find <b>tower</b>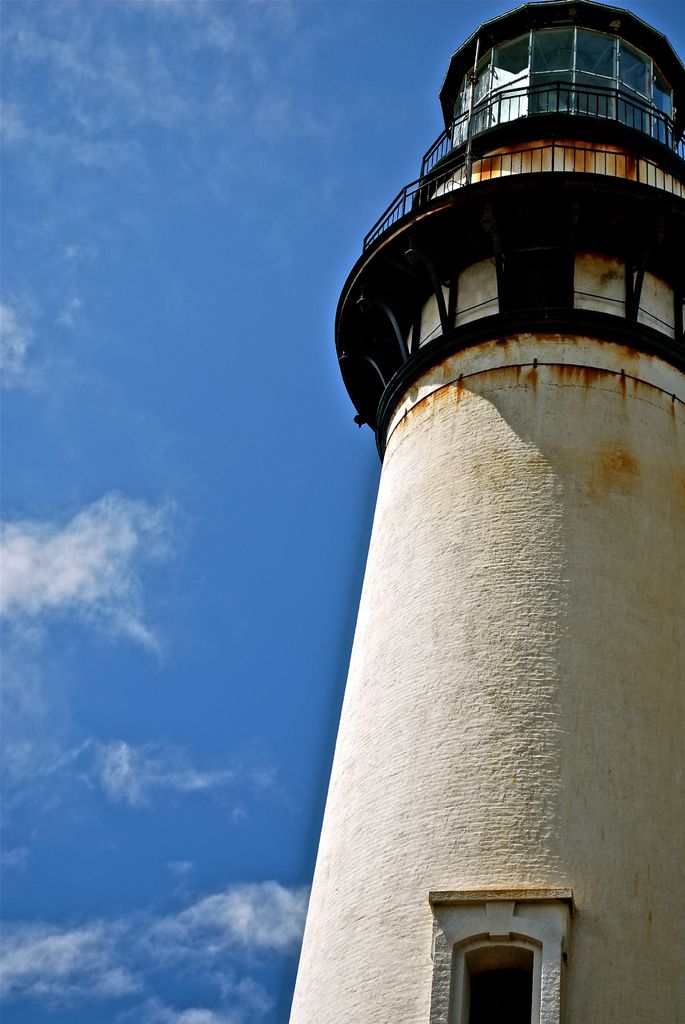
bbox=(266, 51, 637, 995)
